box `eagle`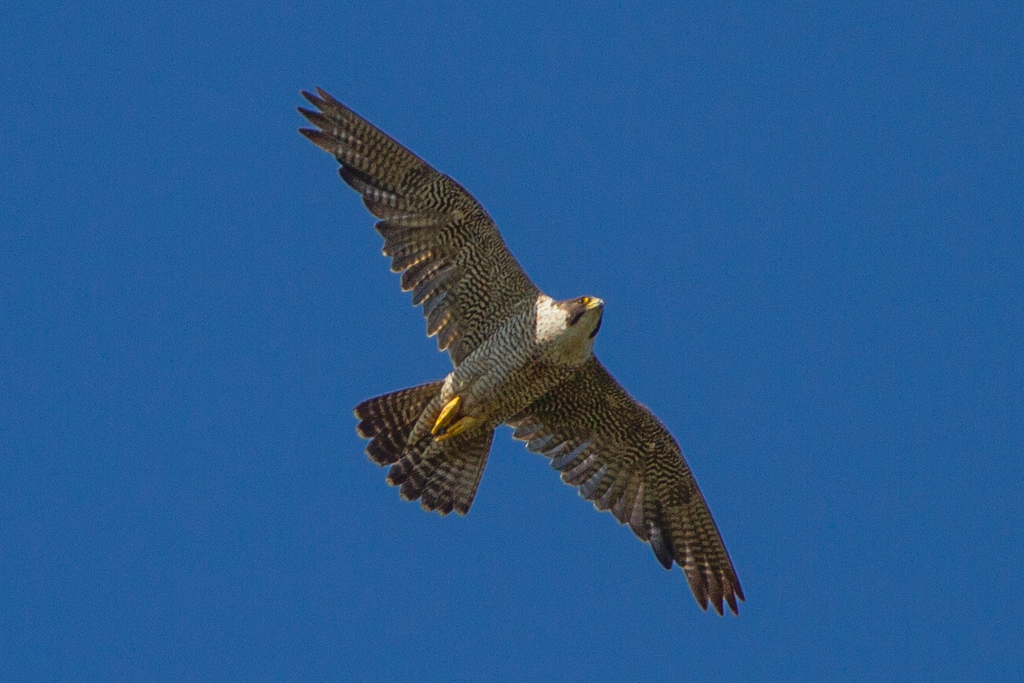
(295, 87, 744, 621)
